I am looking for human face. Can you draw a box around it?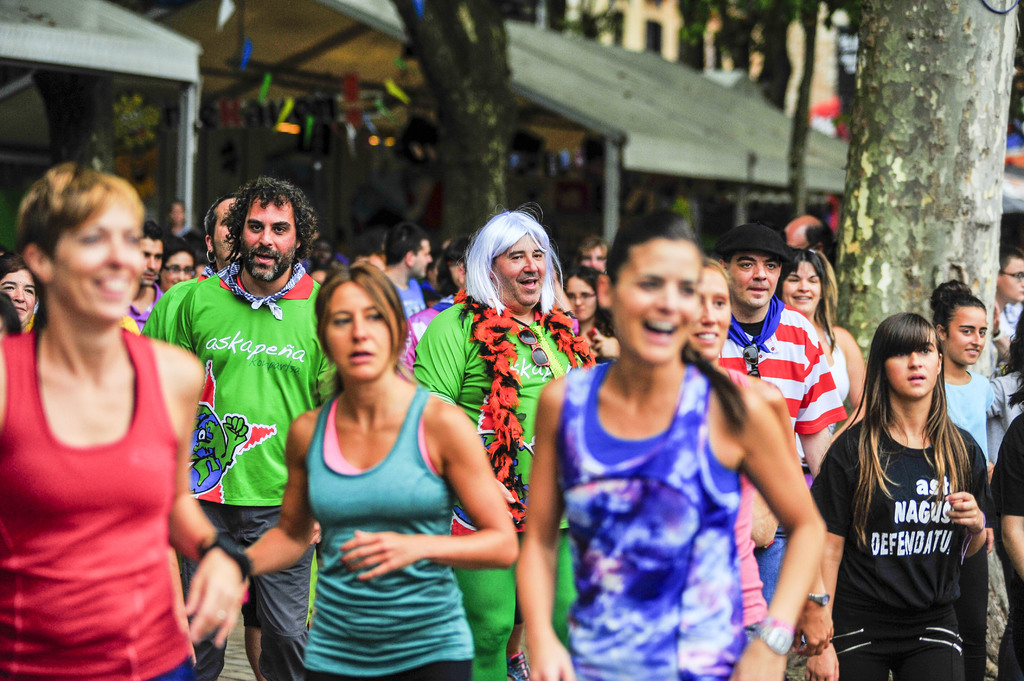
Sure, the bounding box is 491, 232, 546, 304.
